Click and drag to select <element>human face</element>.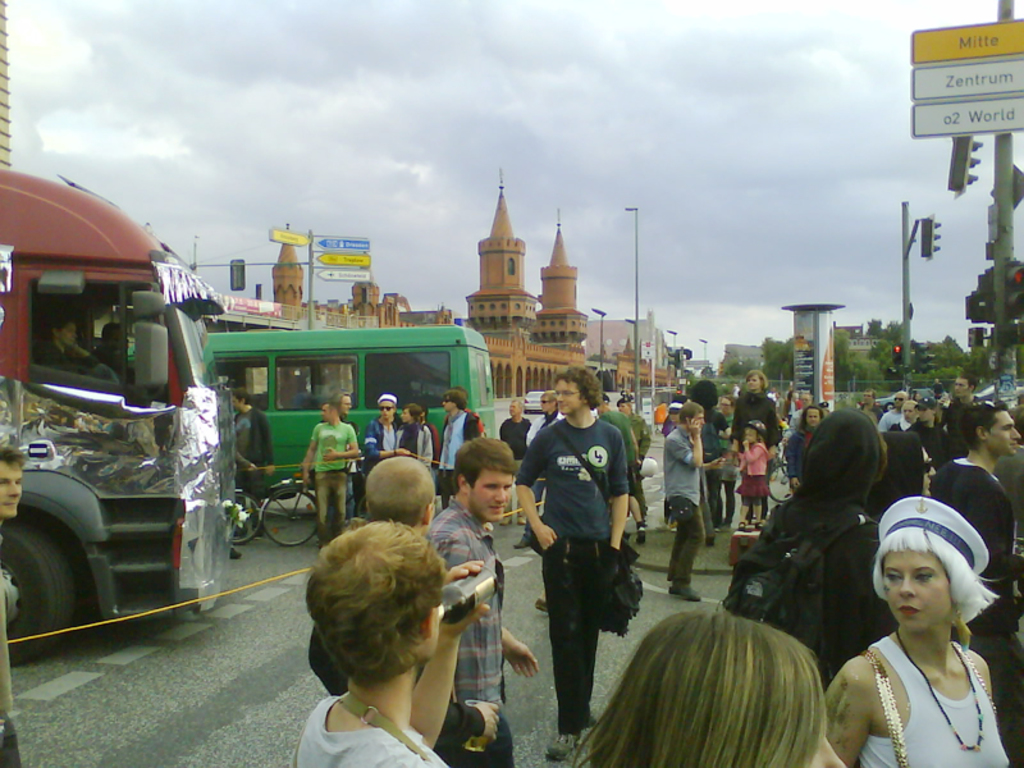
Selection: [x1=340, y1=394, x2=351, y2=415].
